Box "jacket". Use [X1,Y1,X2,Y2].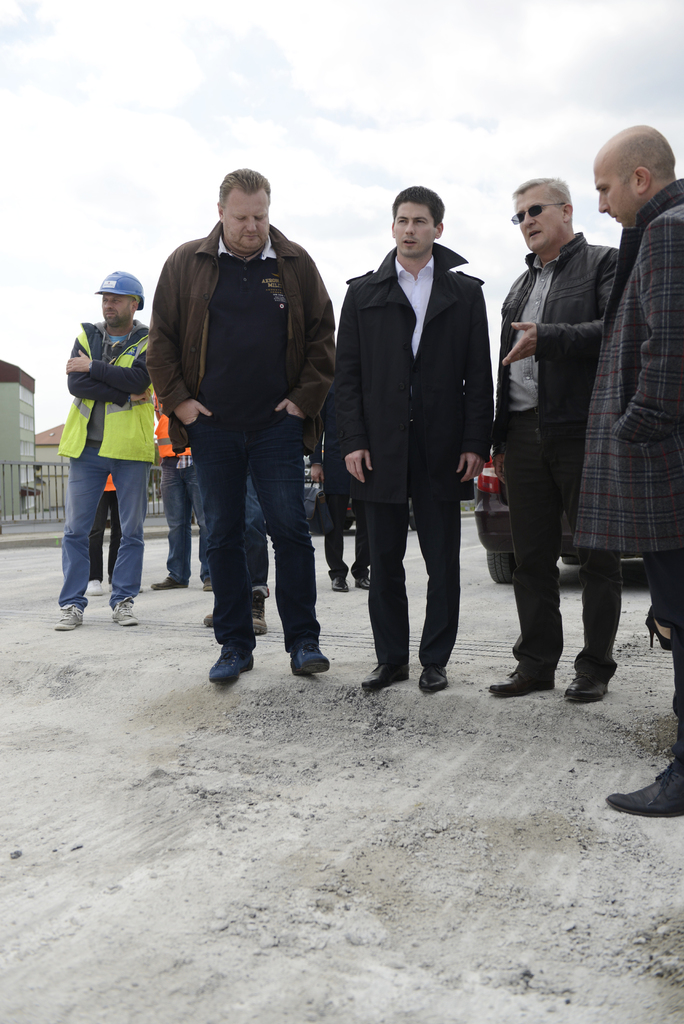
[331,240,487,502].
